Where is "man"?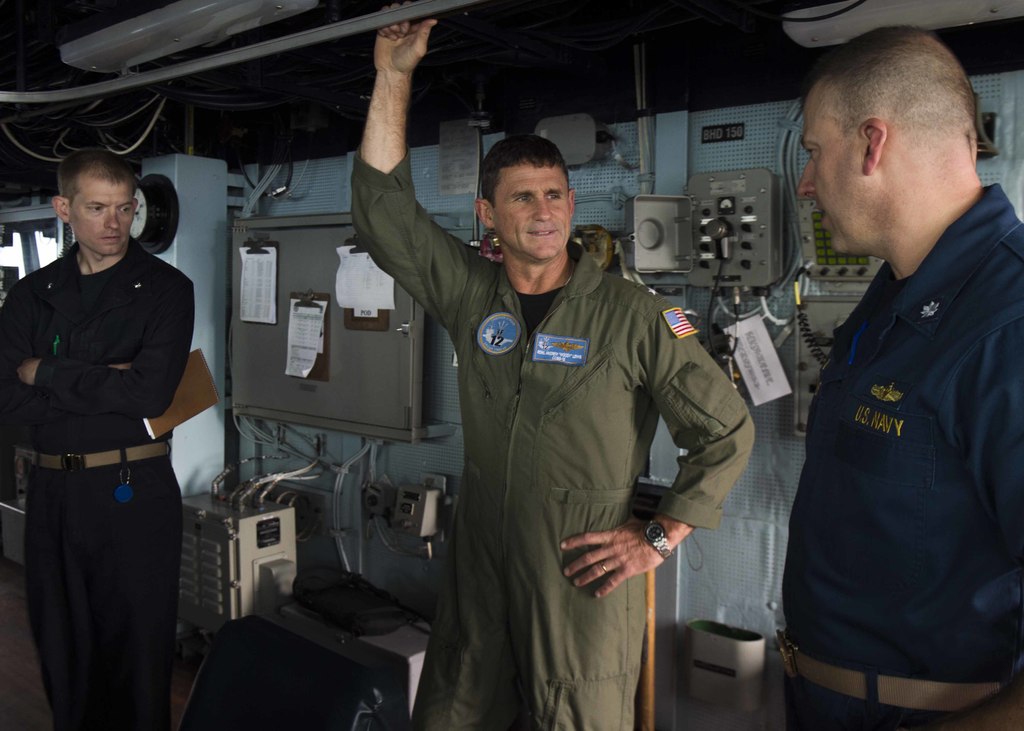
0/140/191/730.
